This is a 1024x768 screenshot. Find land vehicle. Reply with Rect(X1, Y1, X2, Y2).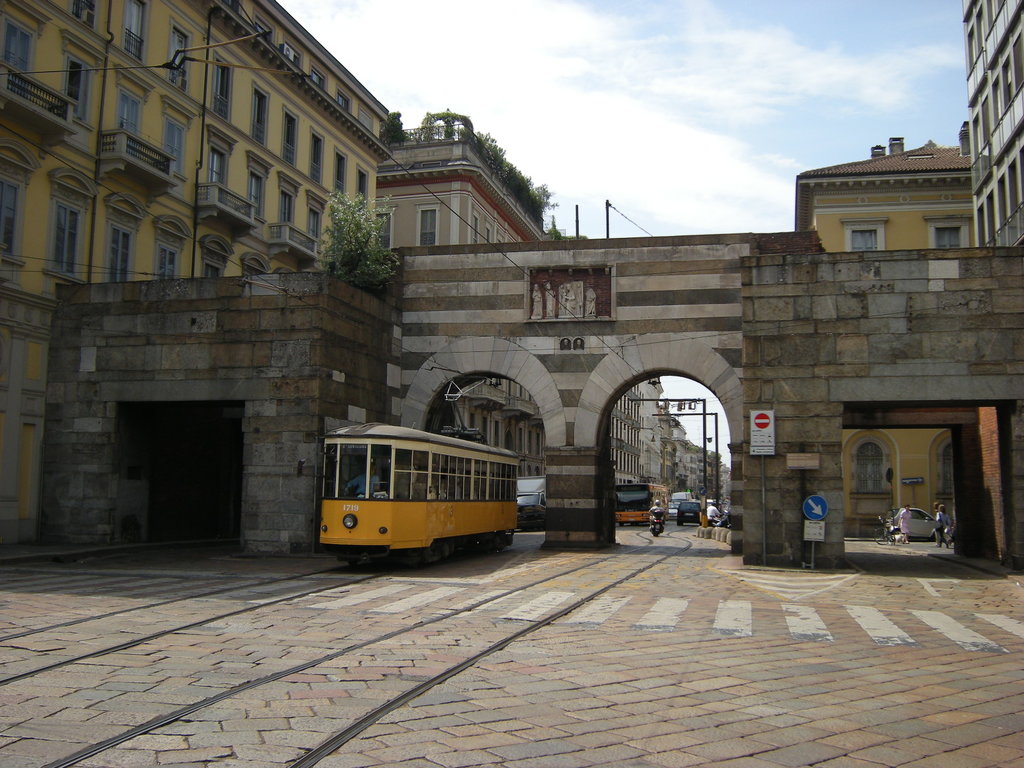
Rect(515, 476, 551, 530).
